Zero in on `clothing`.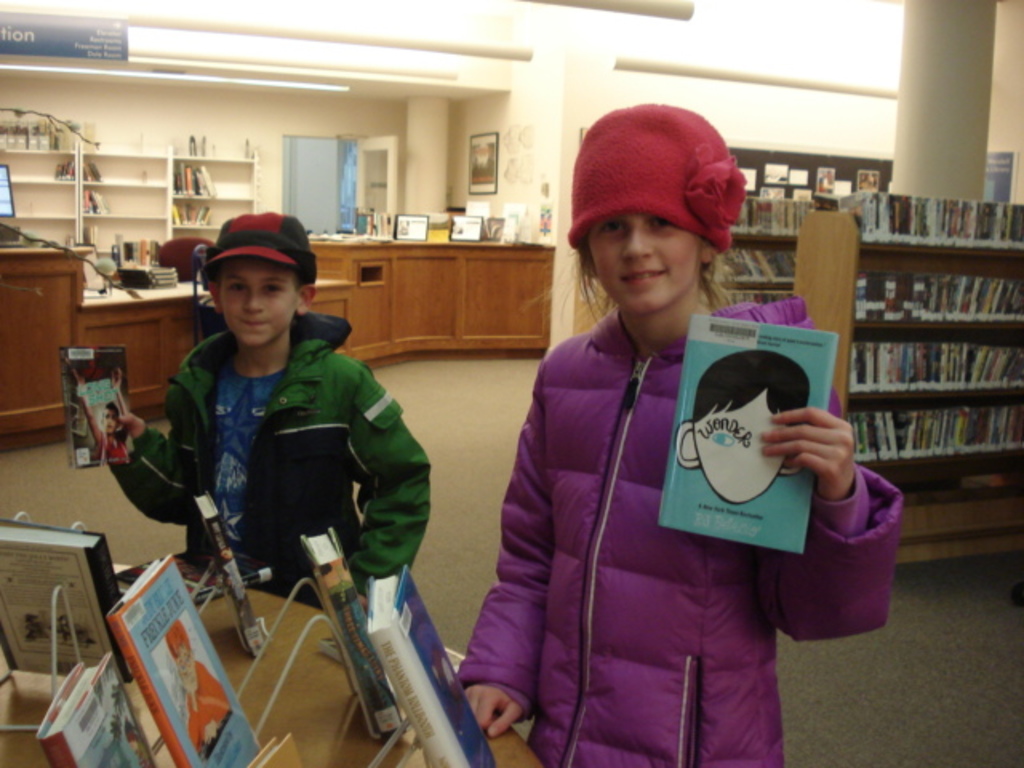
Zeroed in: 184:659:232:758.
